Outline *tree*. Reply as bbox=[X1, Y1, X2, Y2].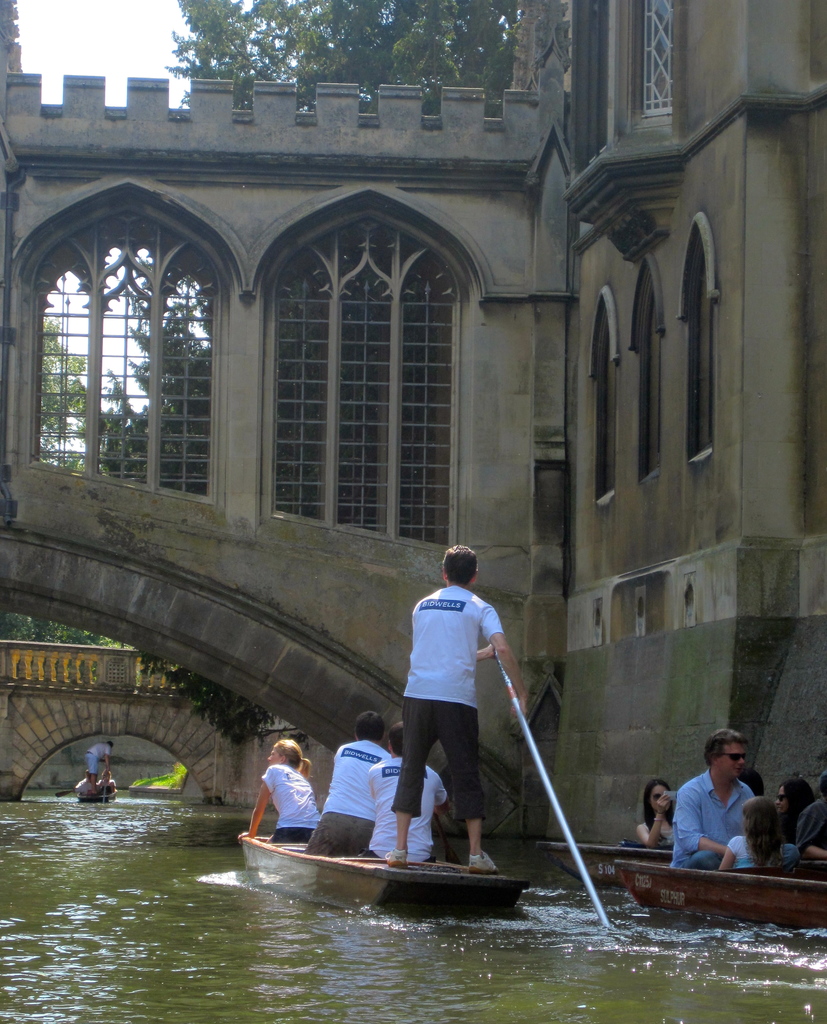
bbox=[156, 0, 520, 118].
